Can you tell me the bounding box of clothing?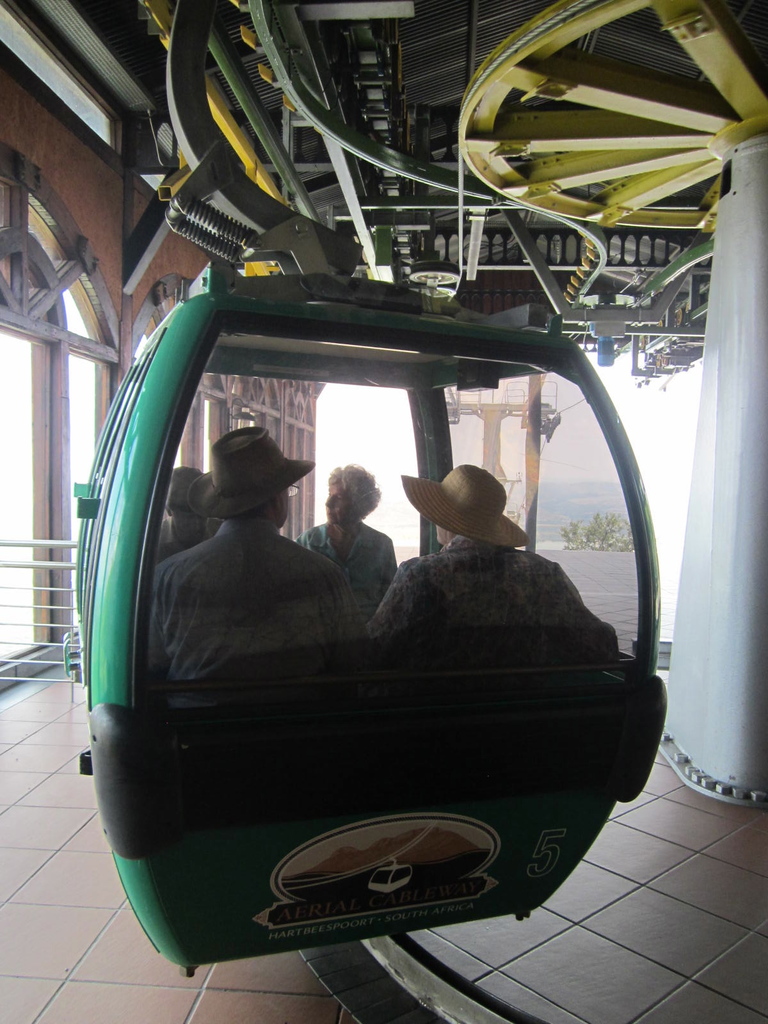
(302,531,398,620).
